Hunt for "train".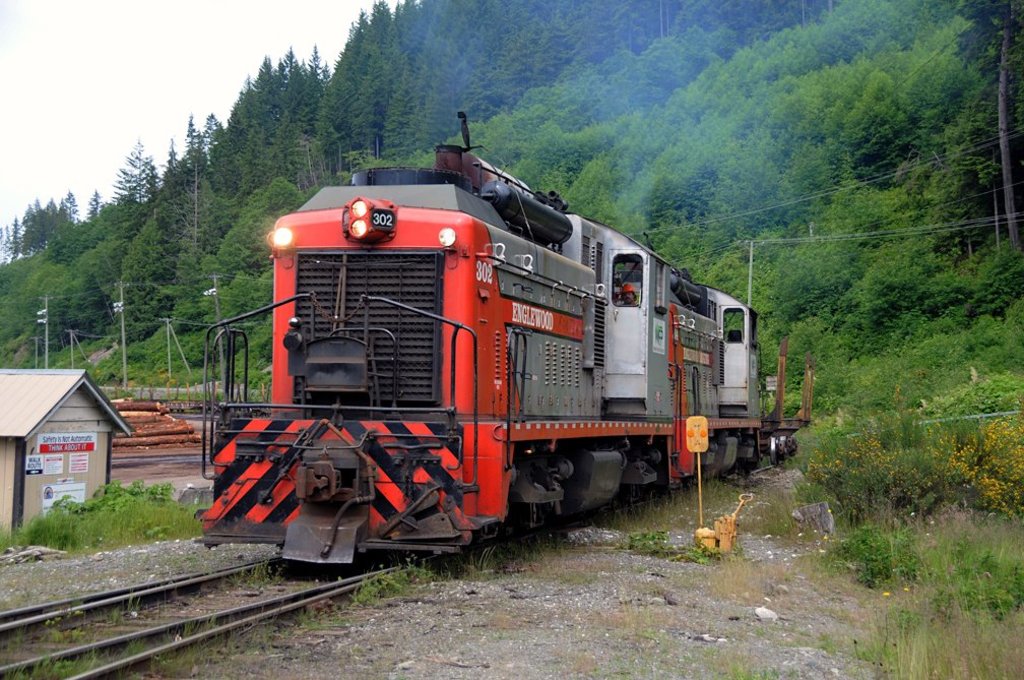
Hunted down at left=187, top=109, right=817, bottom=567.
